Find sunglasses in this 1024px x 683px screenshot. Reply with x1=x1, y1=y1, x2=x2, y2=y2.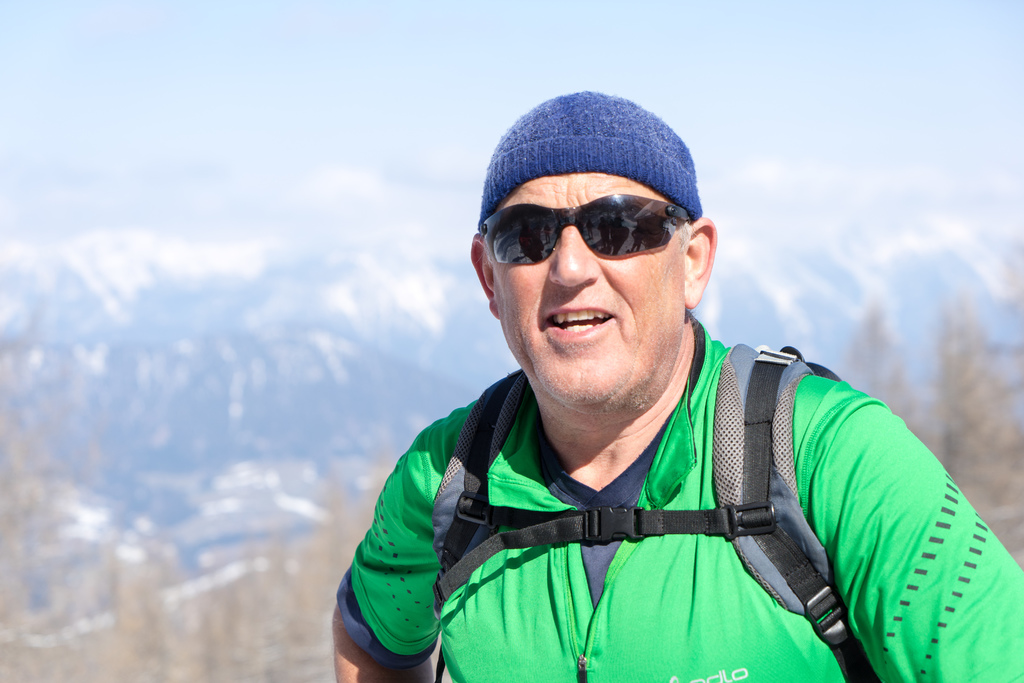
x1=474, y1=193, x2=692, y2=267.
